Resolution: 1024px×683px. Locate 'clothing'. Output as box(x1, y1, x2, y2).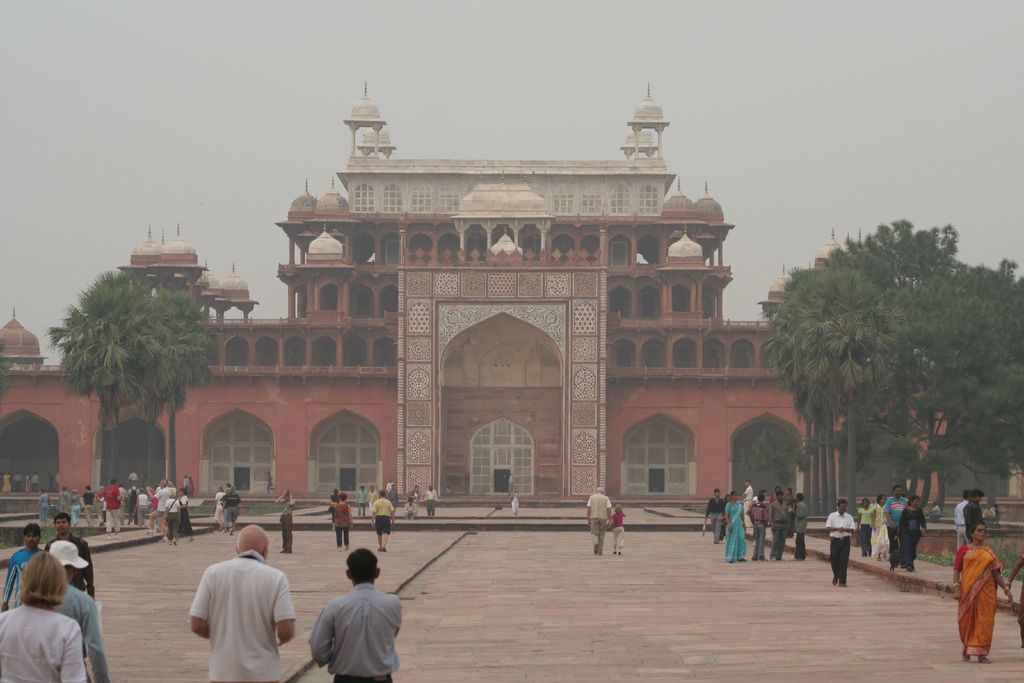
box(284, 498, 296, 558).
